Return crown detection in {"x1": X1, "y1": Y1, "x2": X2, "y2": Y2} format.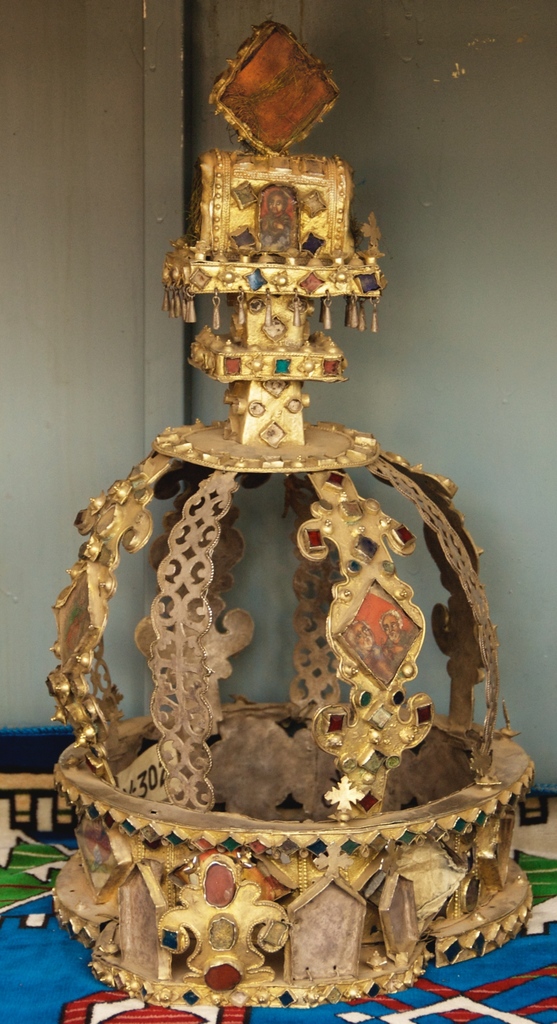
{"x1": 40, "y1": 19, "x2": 538, "y2": 1002}.
